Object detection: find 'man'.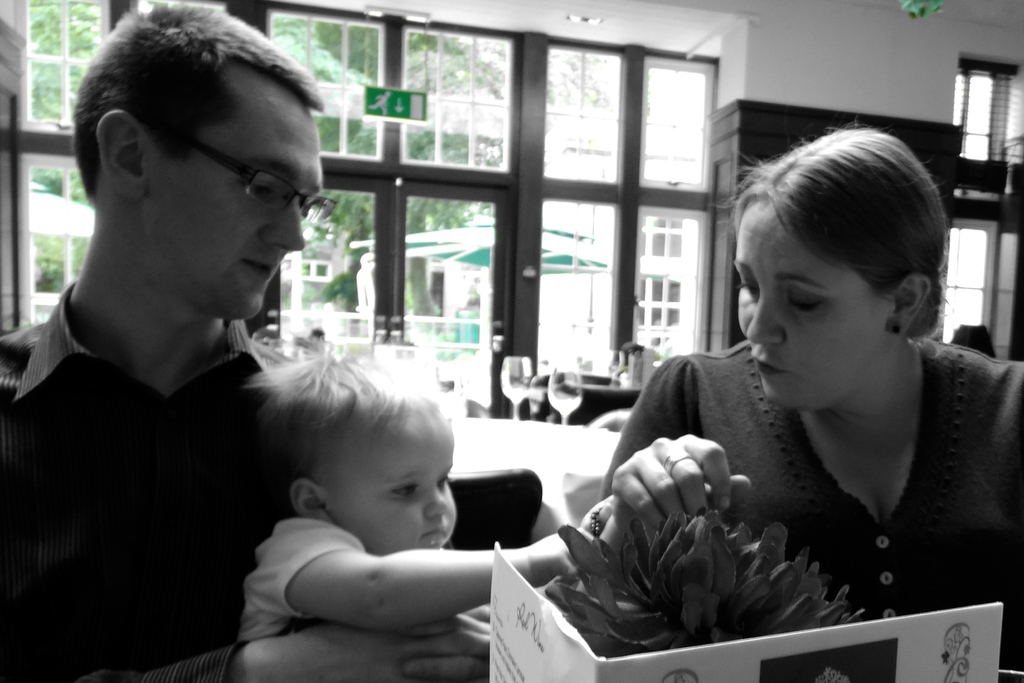
l=22, t=60, r=487, b=663.
